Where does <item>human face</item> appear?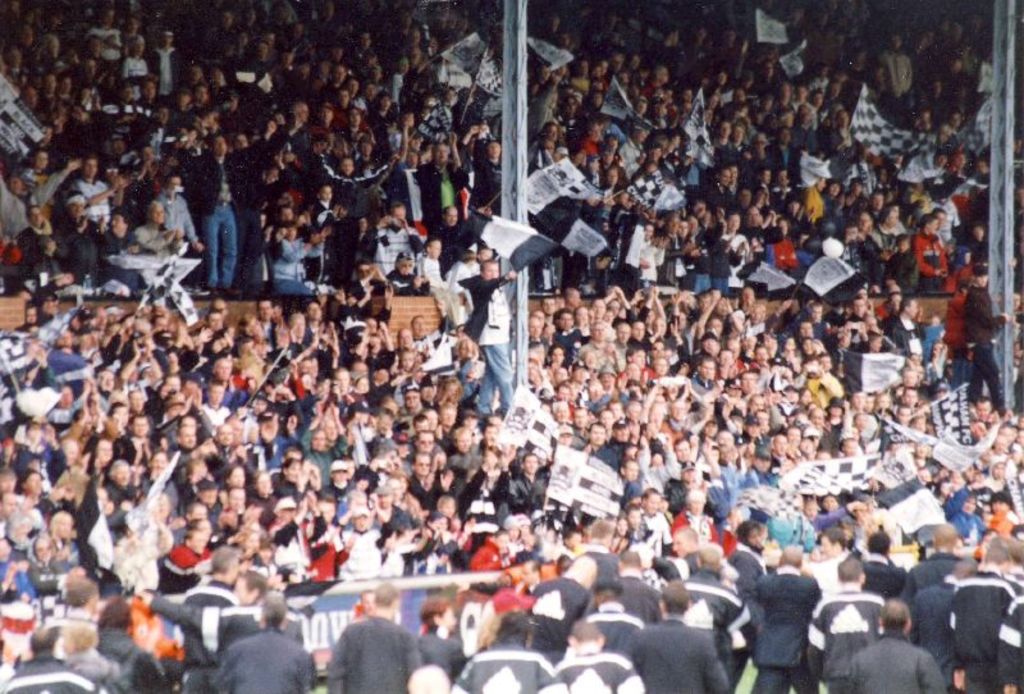
Appears at (left=308, top=49, right=324, bottom=64).
